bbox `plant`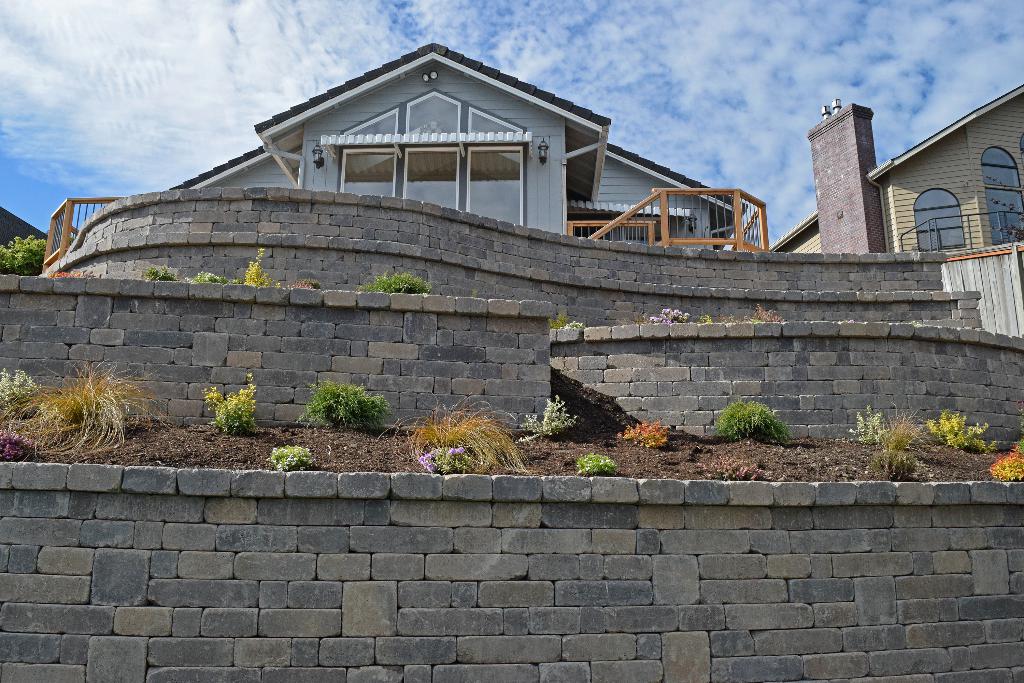
Rect(566, 321, 585, 329)
